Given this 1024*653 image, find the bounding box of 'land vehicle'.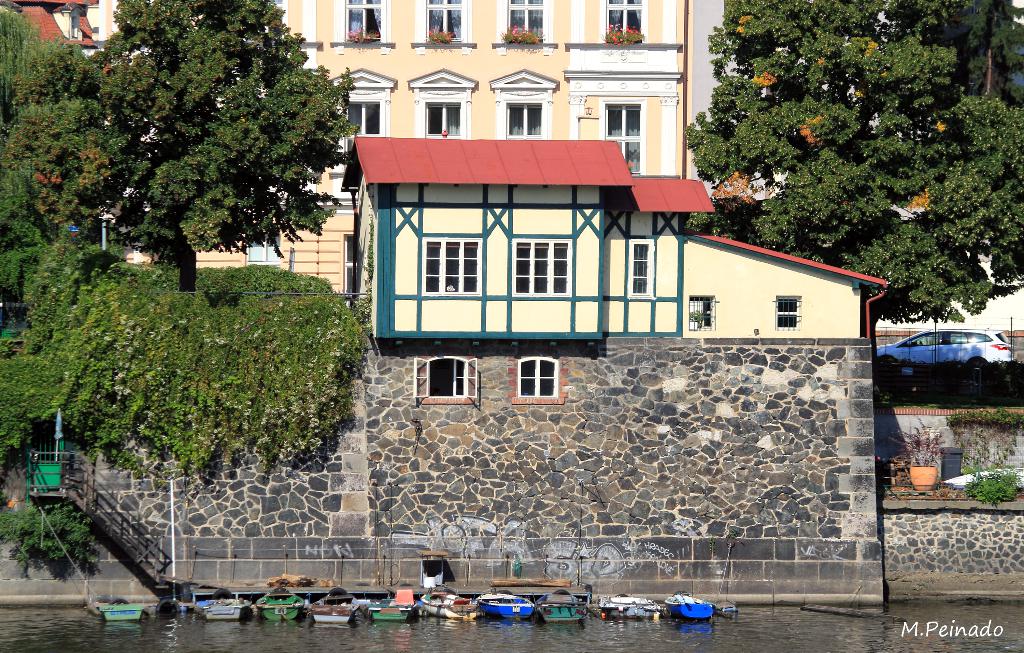
bbox=[875, 318, 1020, 401].
